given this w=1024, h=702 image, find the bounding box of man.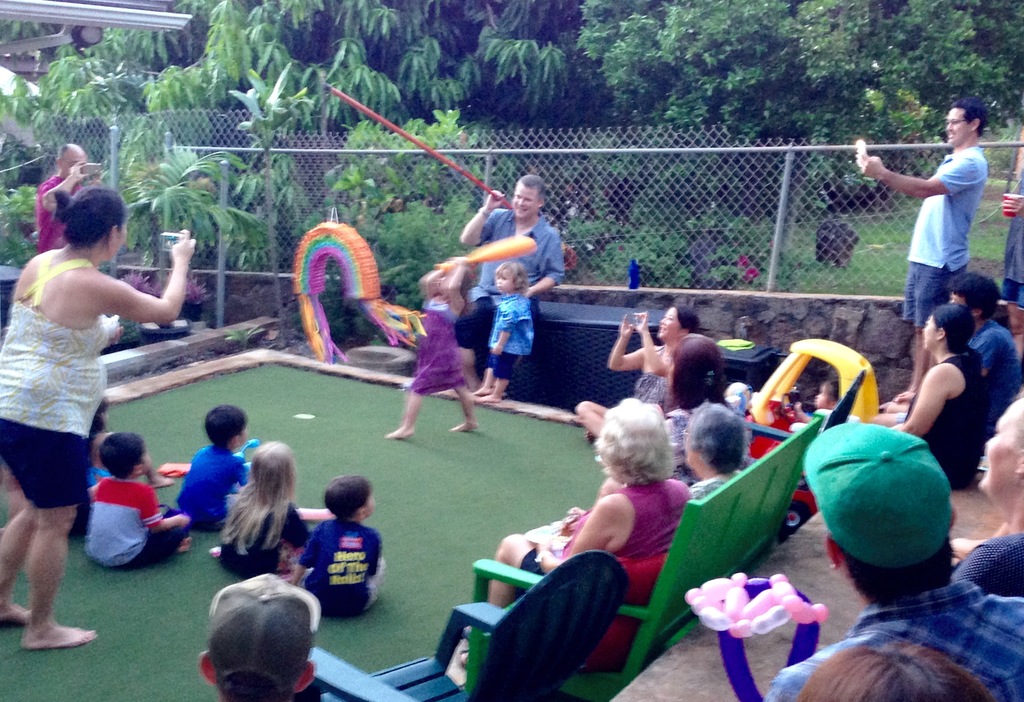
x1=460, y1=171, x2=573, y2=385.
